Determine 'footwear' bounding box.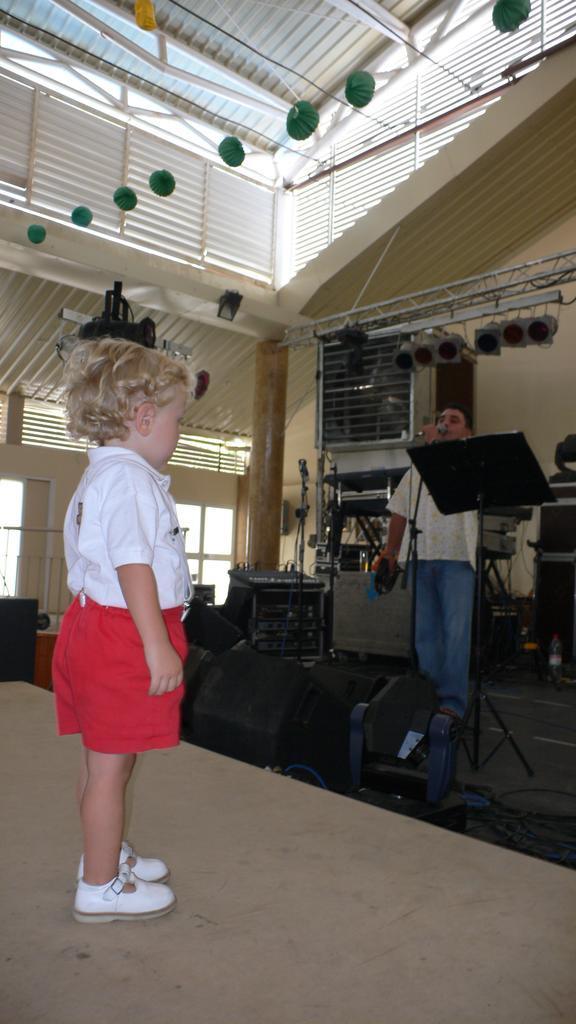
Determined: <box>76,838,174,880</box>.
